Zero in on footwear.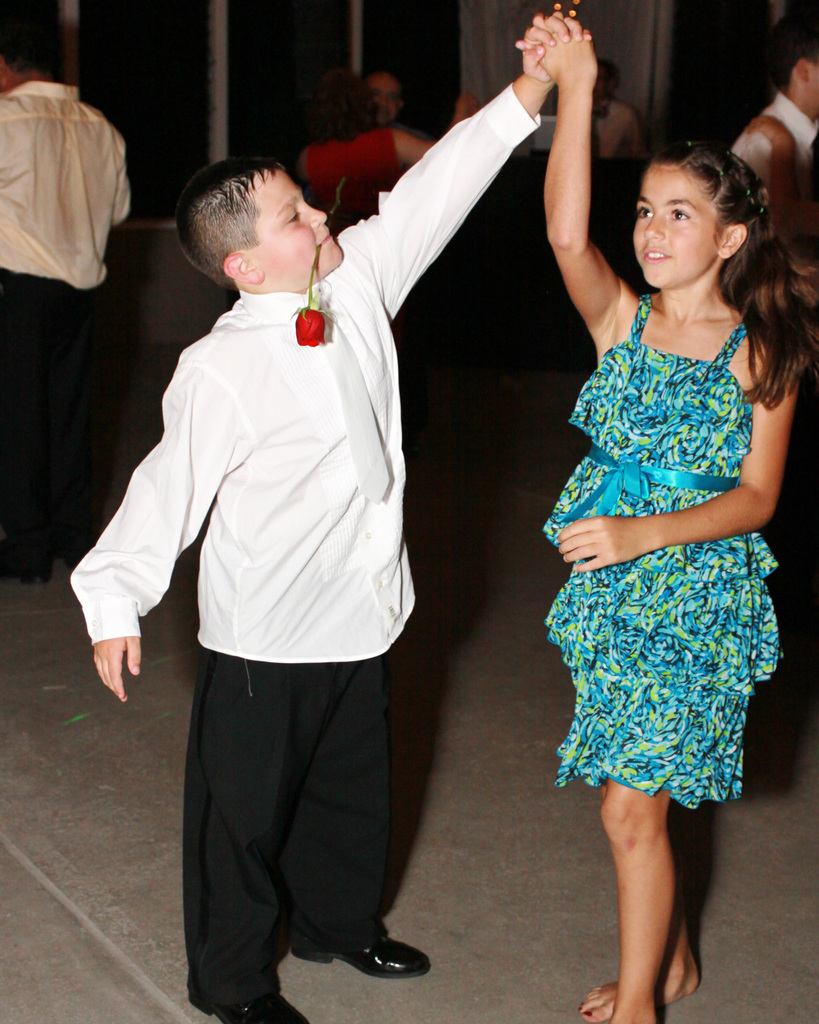
Zeroed in: [x1=189, y1=996, x2=314, y2=1023].
